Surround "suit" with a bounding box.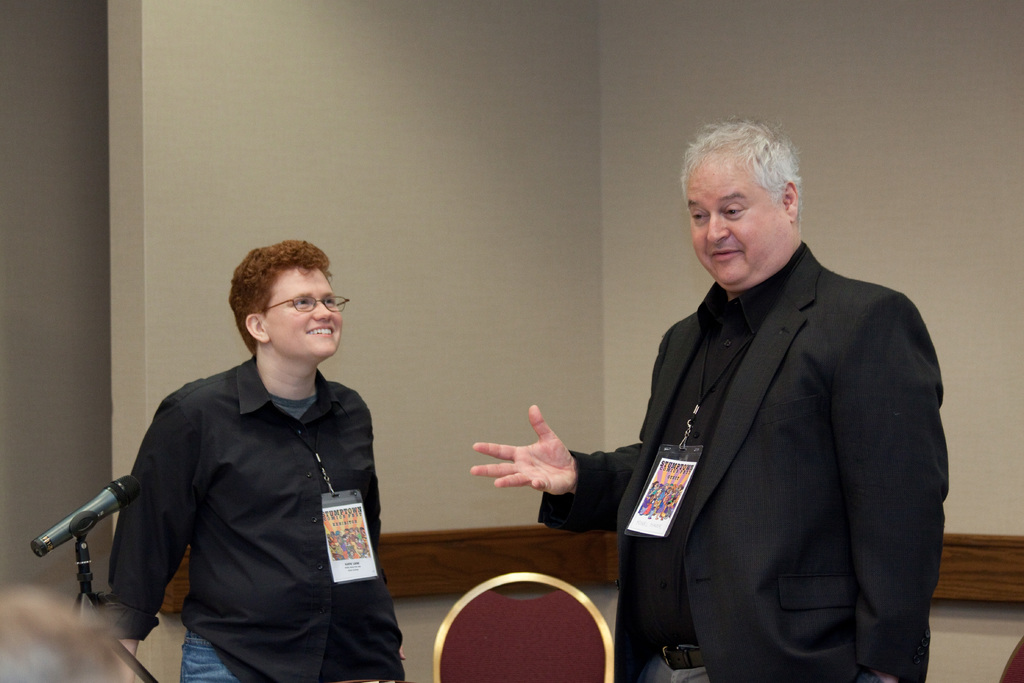
x1=577, y1=162, x2=954, y2=677.
